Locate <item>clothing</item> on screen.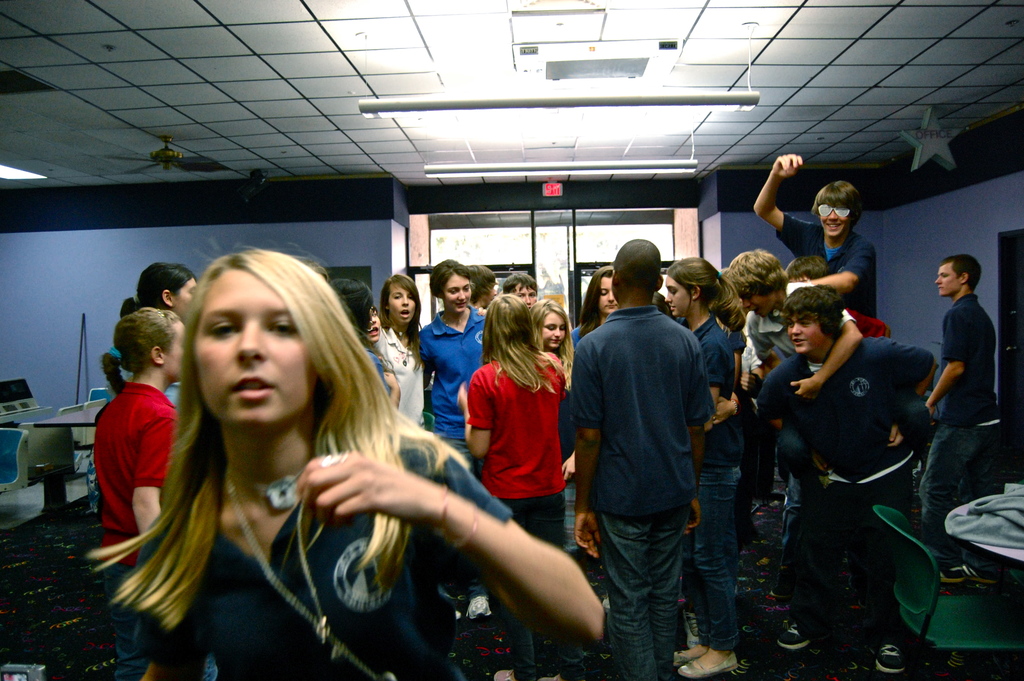
On screen at pyautogui.locateOnScreen(94, 380, 186, 557).
